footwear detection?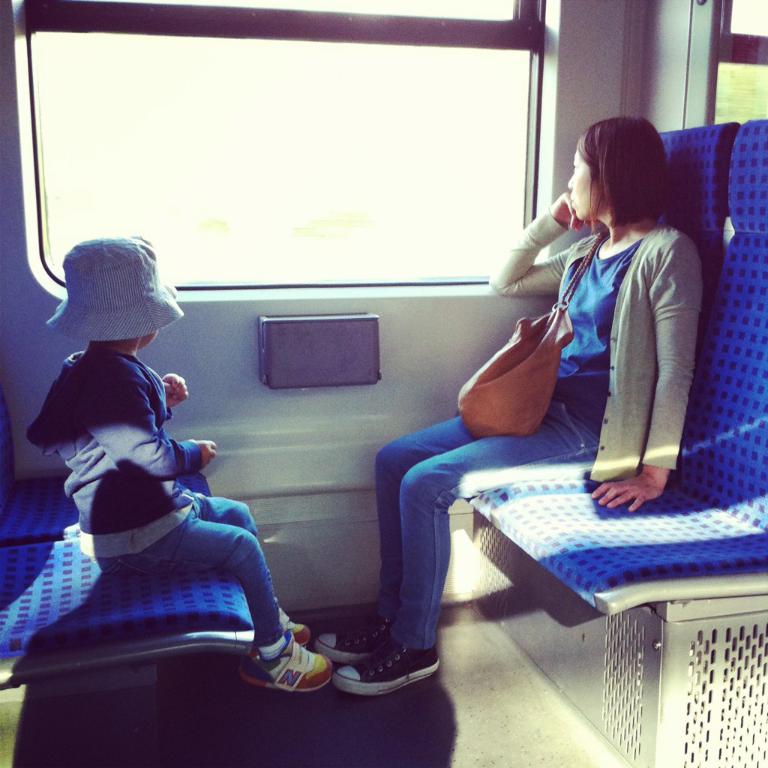
pyautogui.locateOnScreen(312, 622, 385, 668)
